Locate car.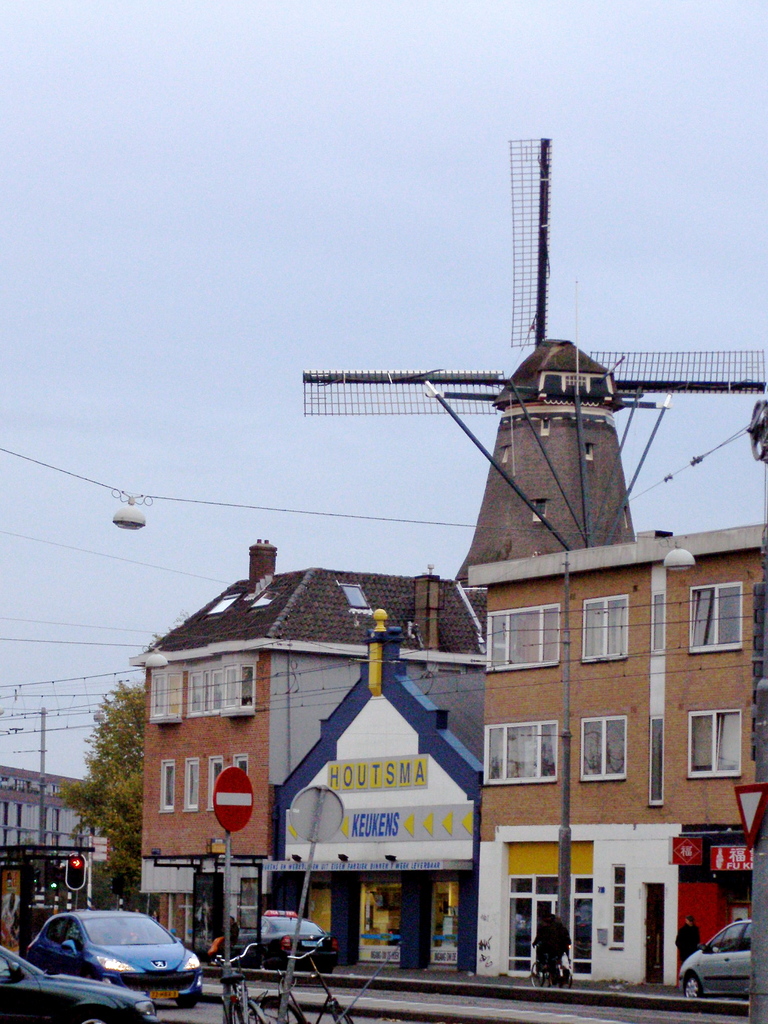
Bounding box: x1=674, y1=909, x2=755, y2=1000.
